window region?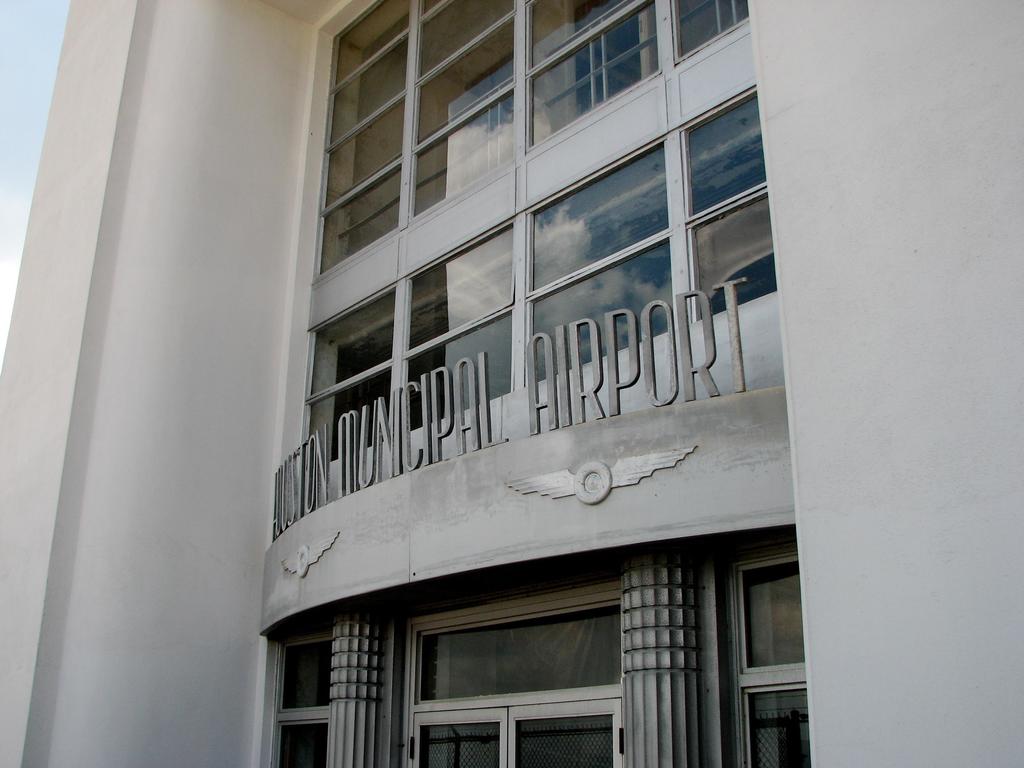
<bbox>303, 279, 399, 472</bbox>
